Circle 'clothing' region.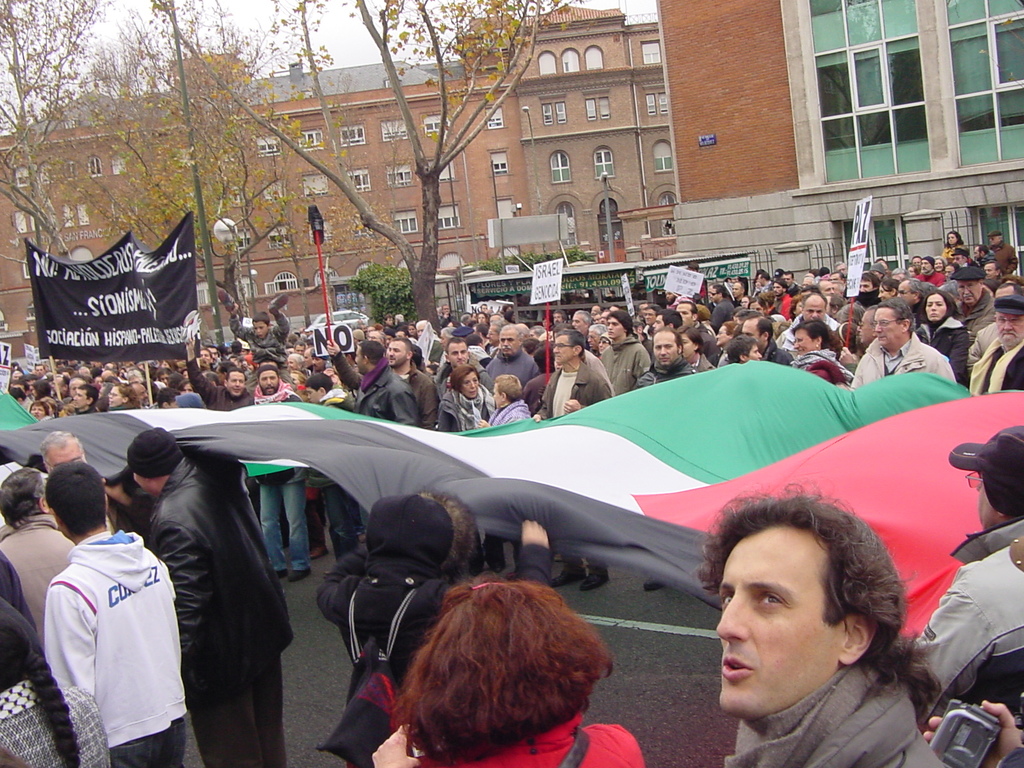
Region: x1=532, y1=362, x2=607, y2=574.
